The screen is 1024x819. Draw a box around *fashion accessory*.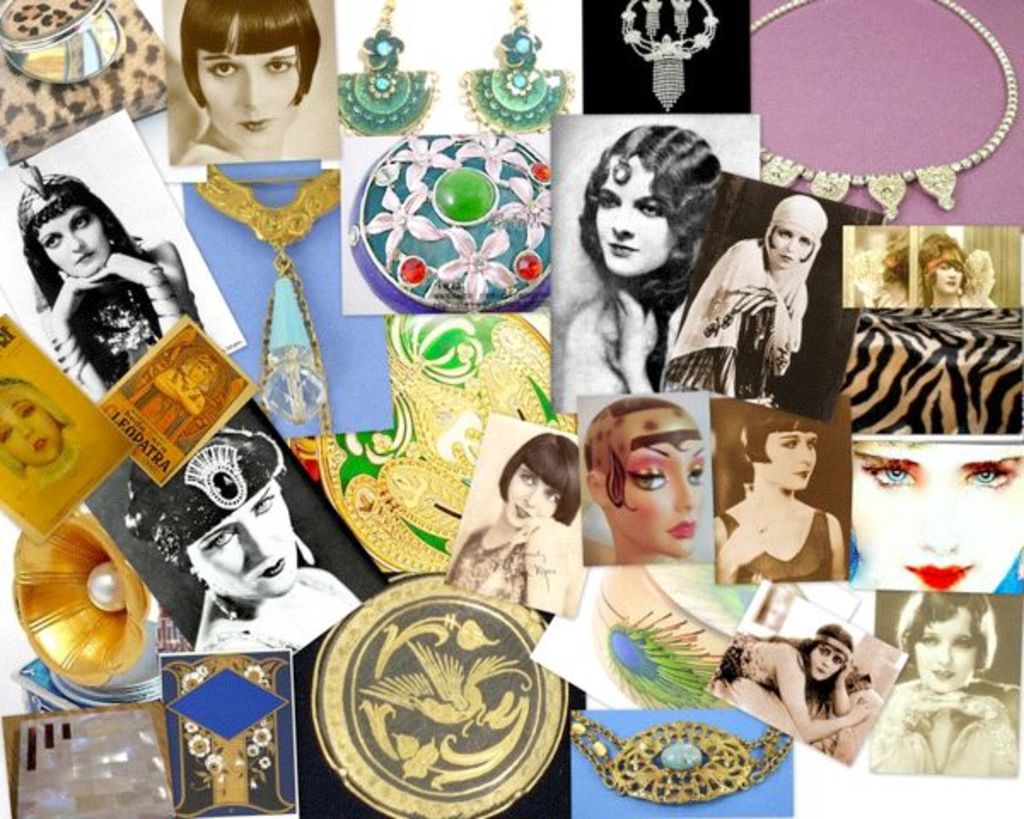
crop(143, 437, 285, 570).
